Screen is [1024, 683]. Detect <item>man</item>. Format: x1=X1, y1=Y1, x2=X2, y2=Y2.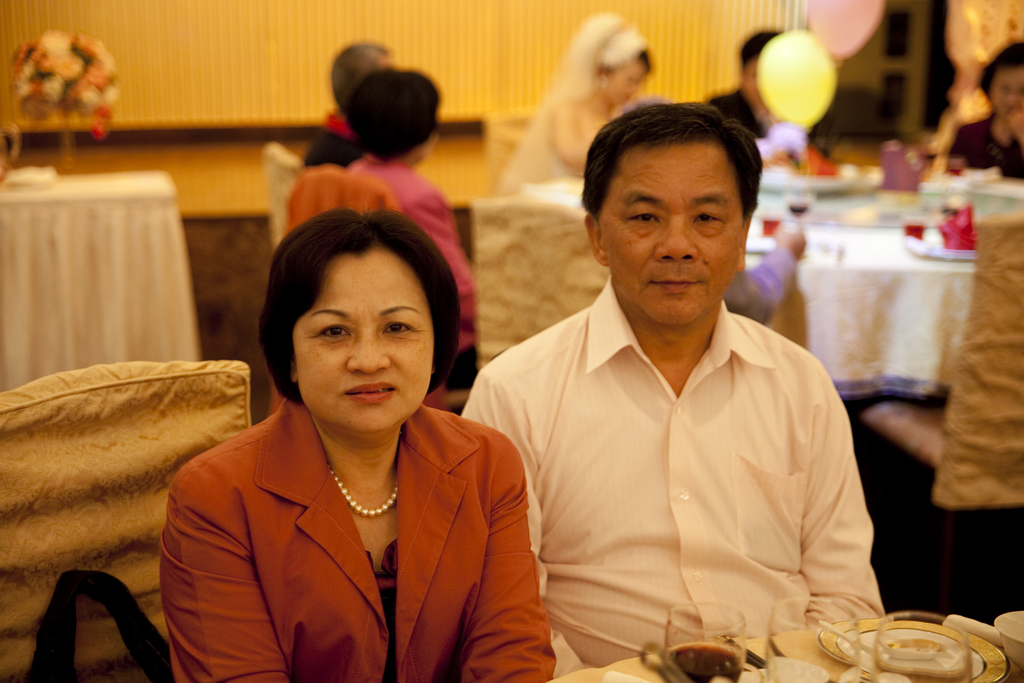
x1=301, y1=44, x2=397, y2=172.
